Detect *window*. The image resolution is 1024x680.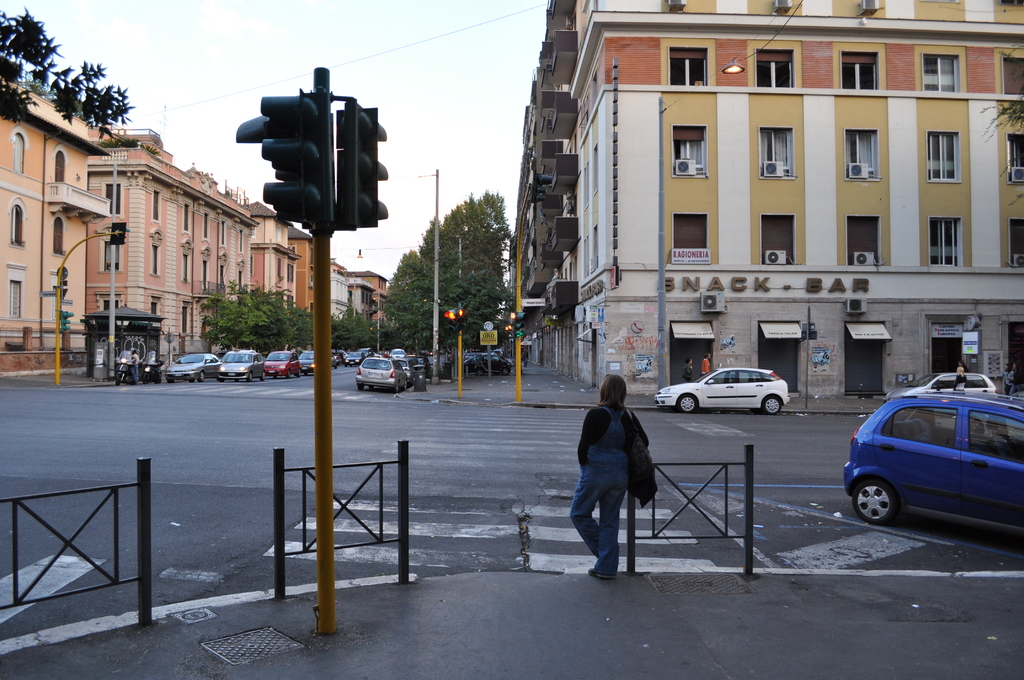
(759, 216, 799, 263).
